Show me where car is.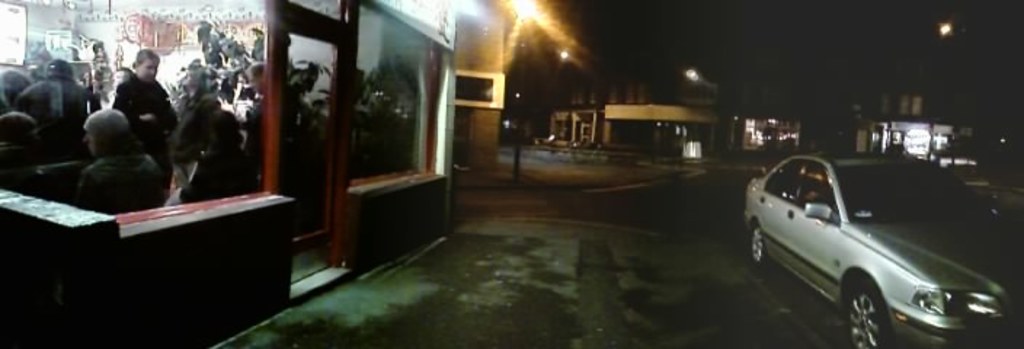
car is at [755, 140, 1008, 339].
